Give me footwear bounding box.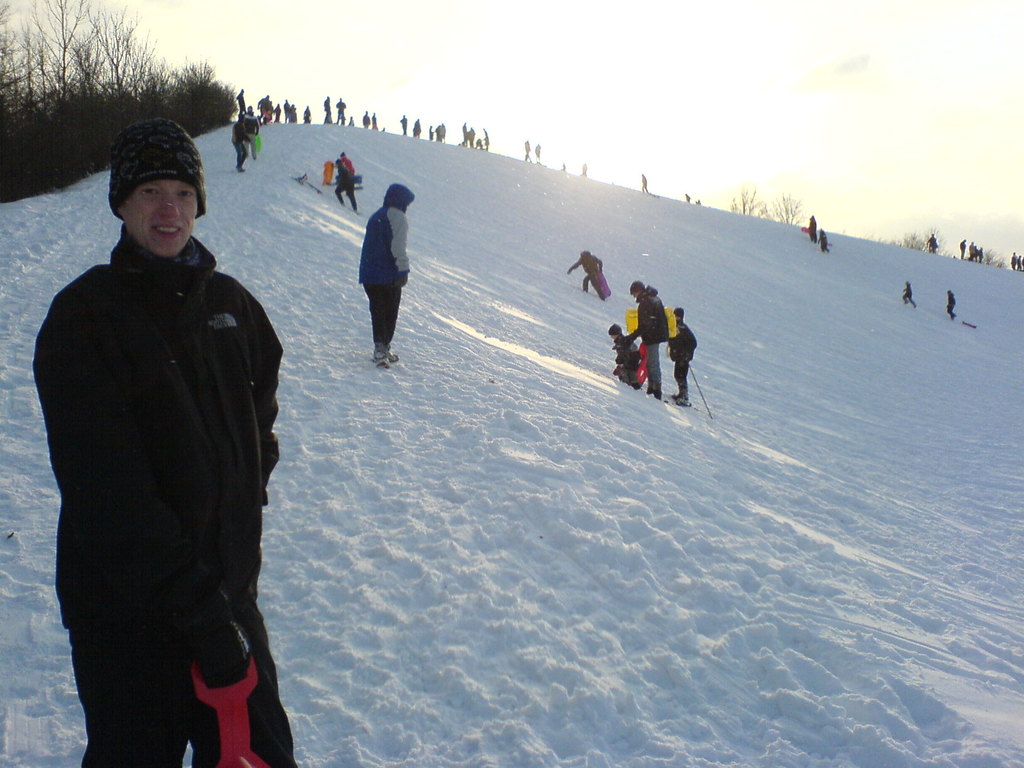
[353,209,361,217].
